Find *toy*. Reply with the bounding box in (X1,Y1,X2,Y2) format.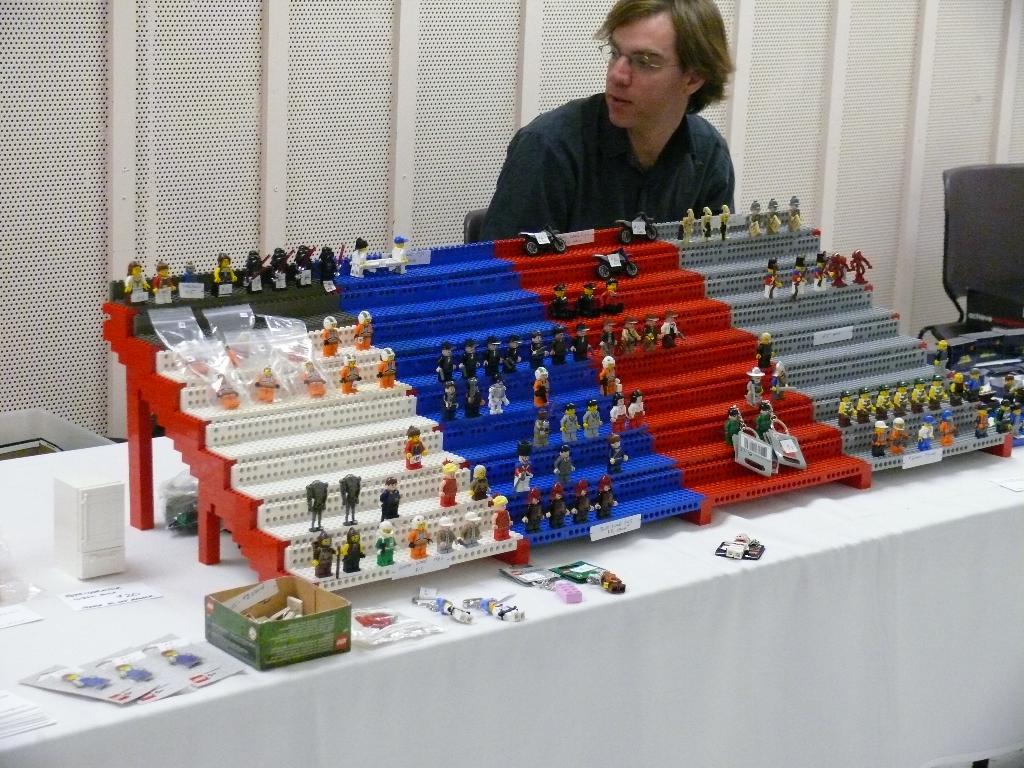
(382,348,396,386).
